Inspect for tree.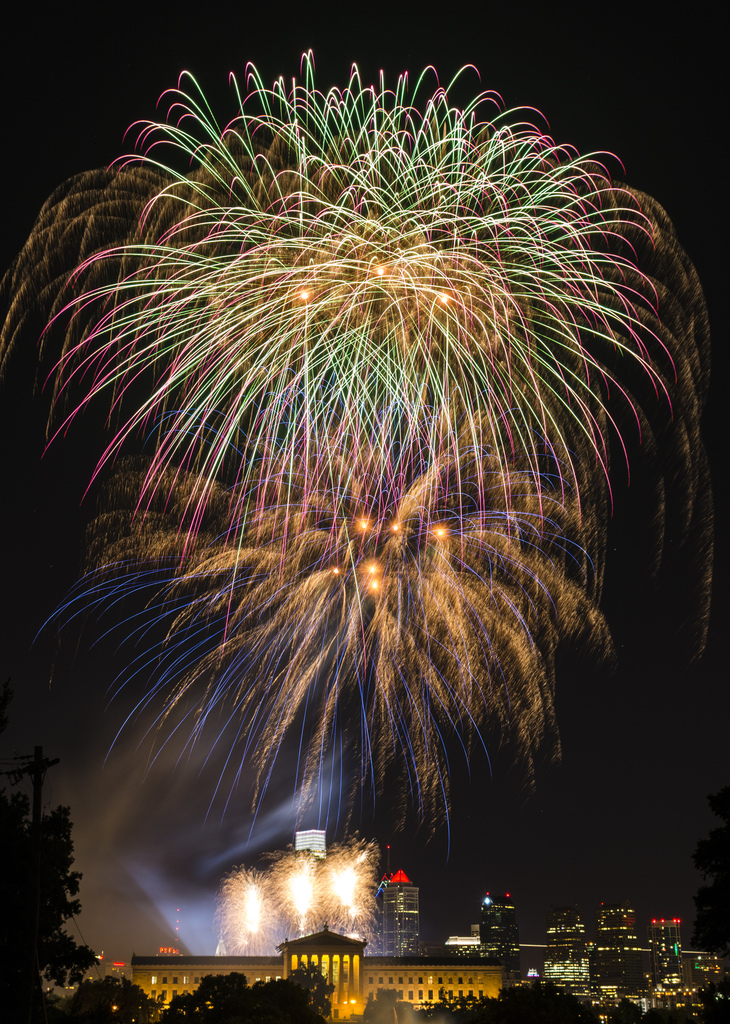
Inspection: [x1=2, y1=736, x2=91, y2=1020].
